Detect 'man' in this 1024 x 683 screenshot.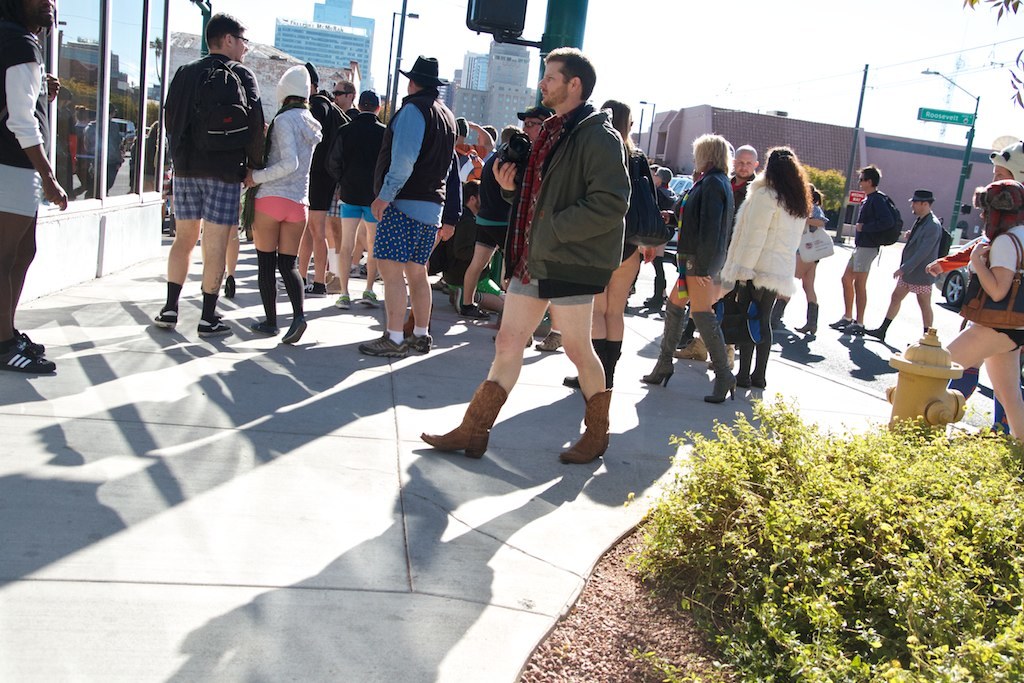
Detection: x1=672, y1=146, x2=759, y2=369.
